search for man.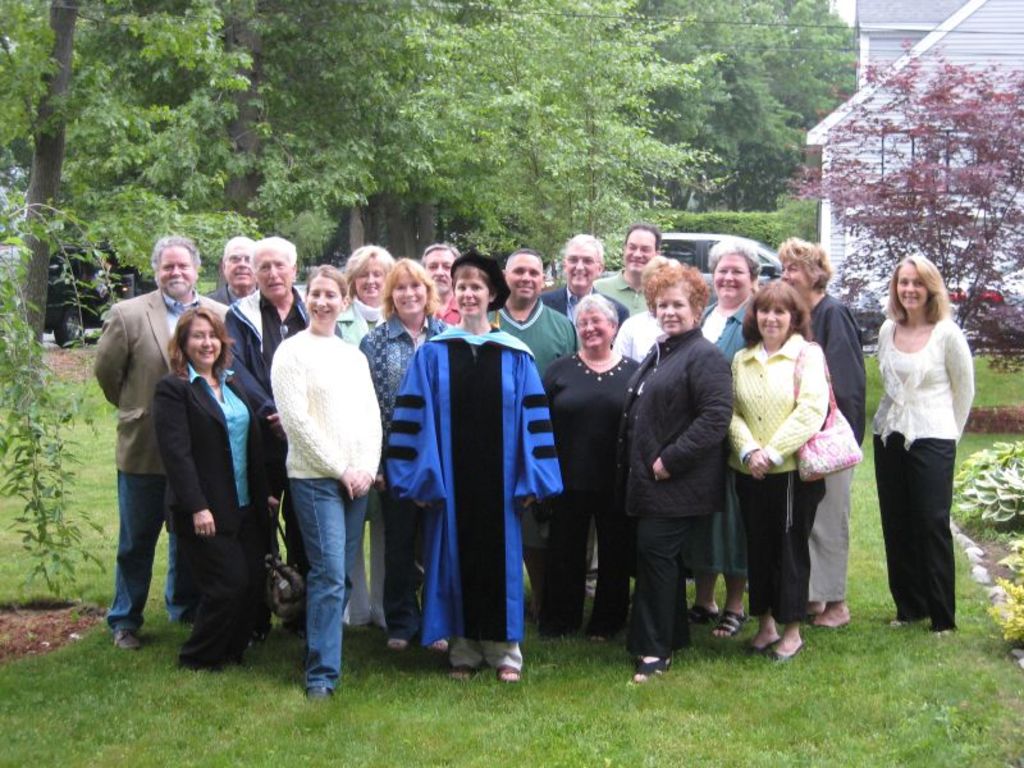
Found at 86:233:233:654.
